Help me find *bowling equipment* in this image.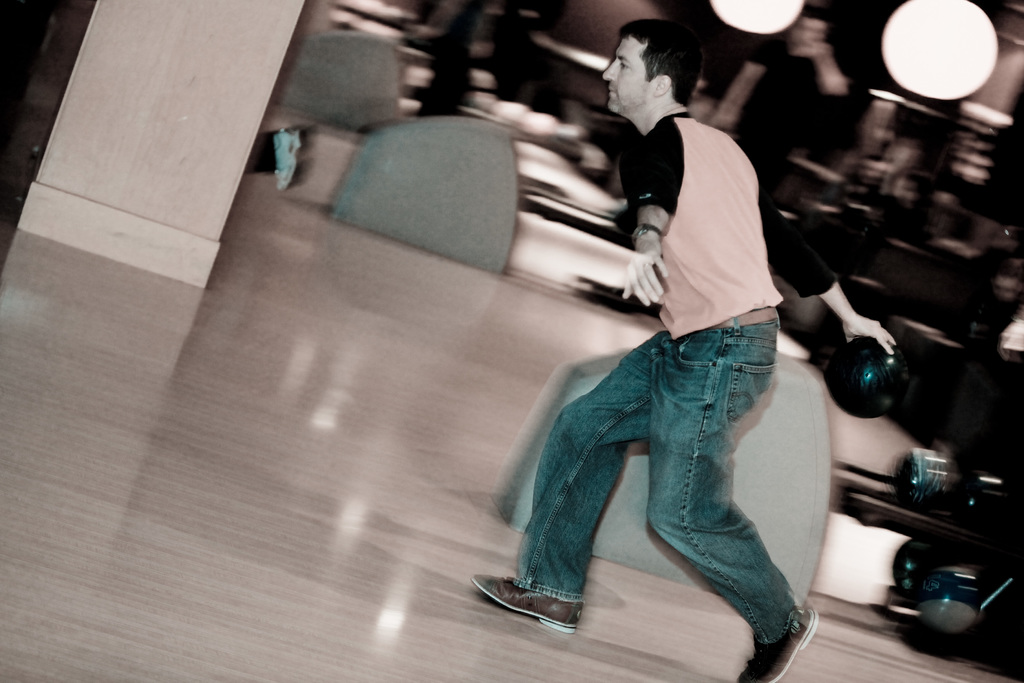
Found it: left=825, top=327, right=911, bottom=422.
